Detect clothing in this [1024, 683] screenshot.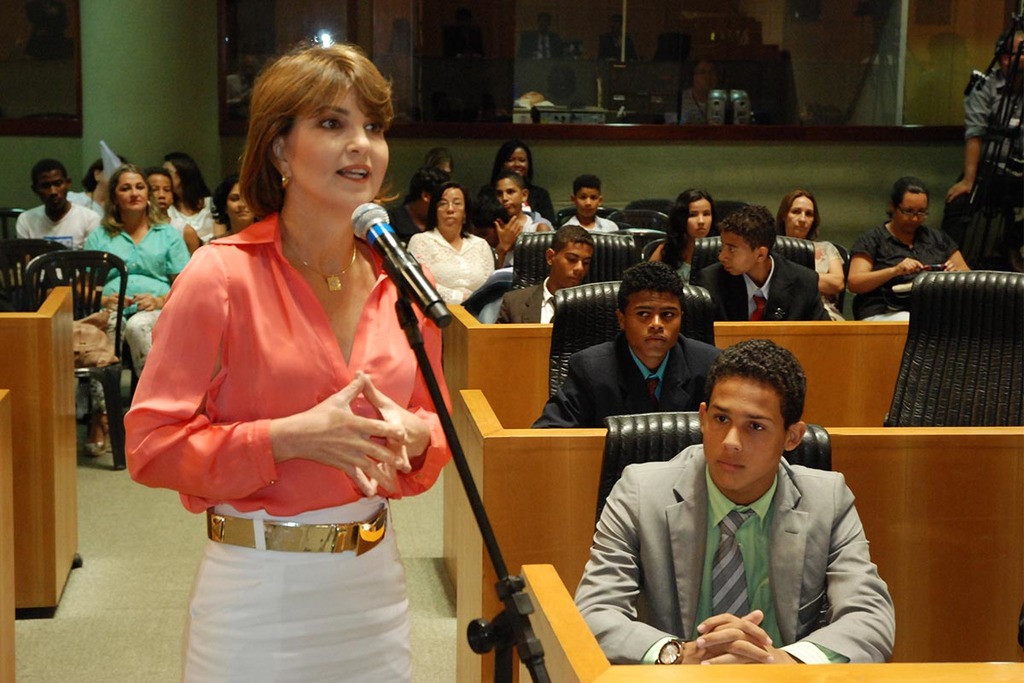
Detection: bbox=[478, 184, 553, 226].
